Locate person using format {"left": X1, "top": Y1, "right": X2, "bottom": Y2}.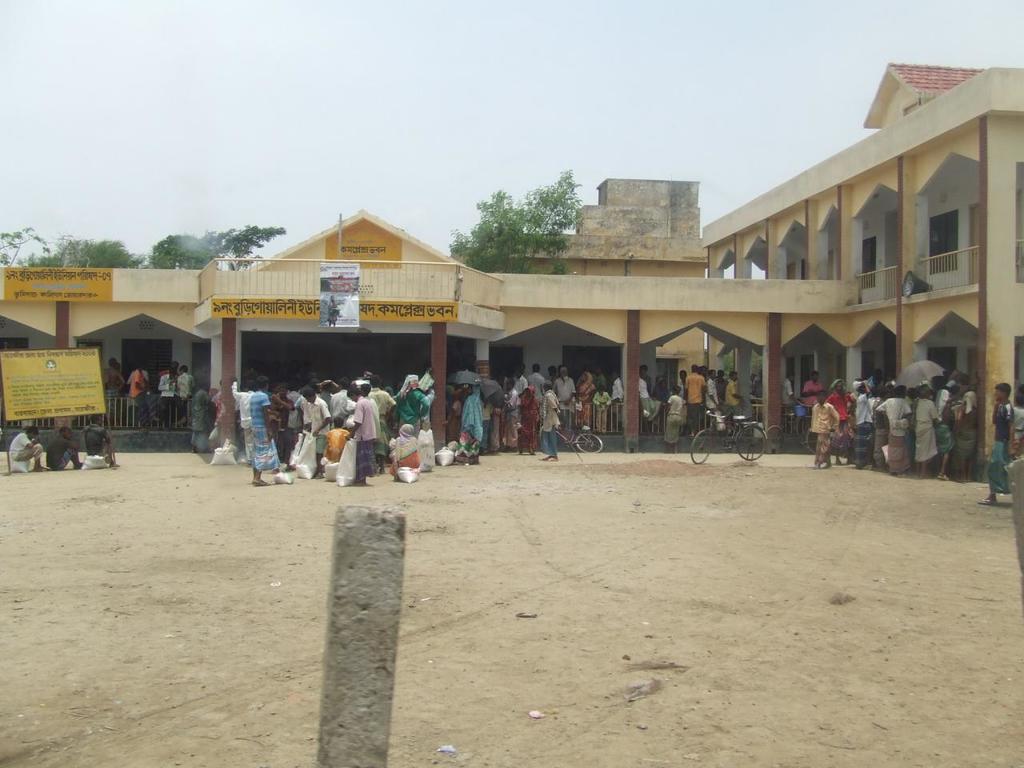
{"left": 876, "top": 380, "right": 908, "bottom": 478}.
